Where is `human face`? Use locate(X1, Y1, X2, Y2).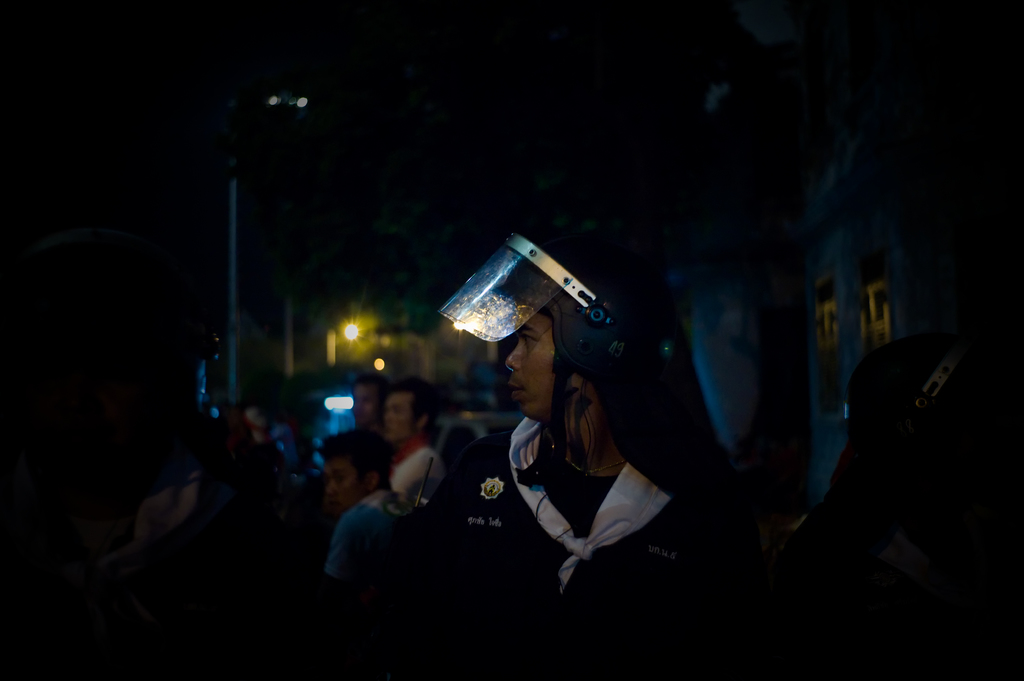
locate(504, 308, 556, 419).
